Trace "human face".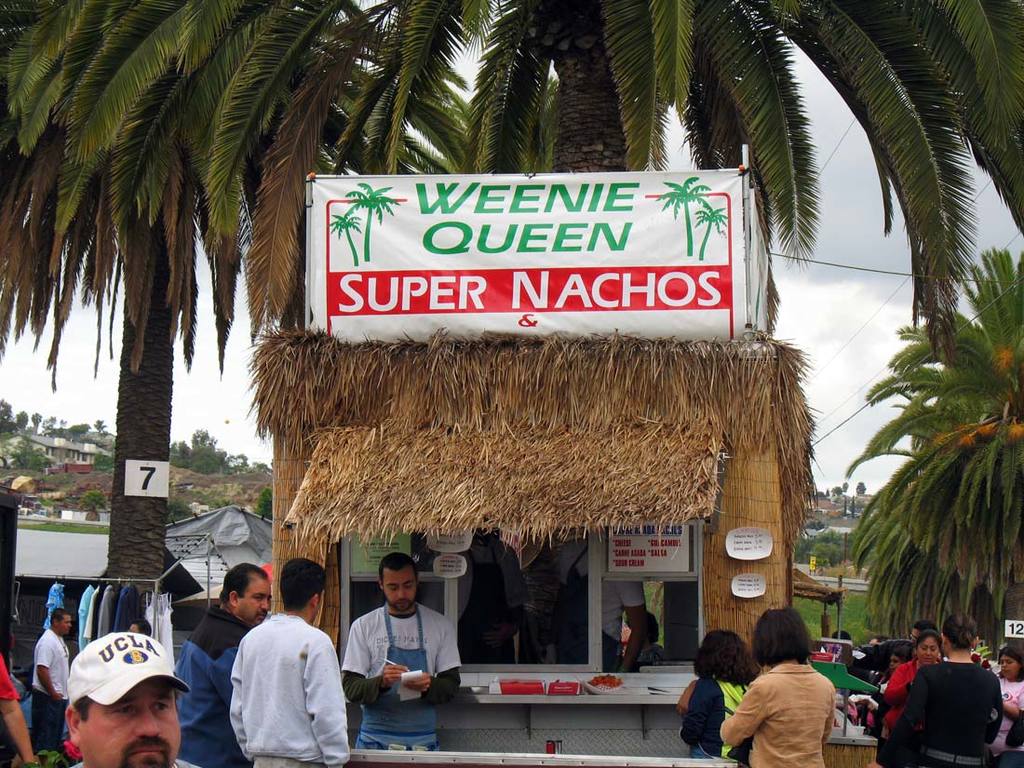
Traced to 58:614:74:636.
